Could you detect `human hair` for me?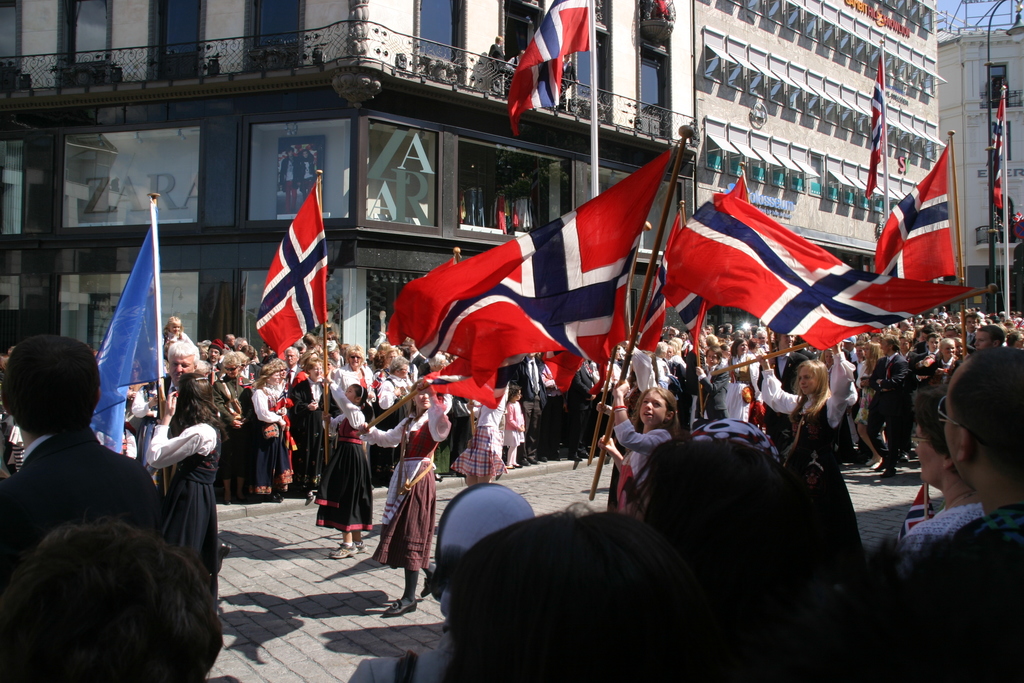
Detection result: {"left": 447, "top": 504, "right": 688, "bottom": 682}.
